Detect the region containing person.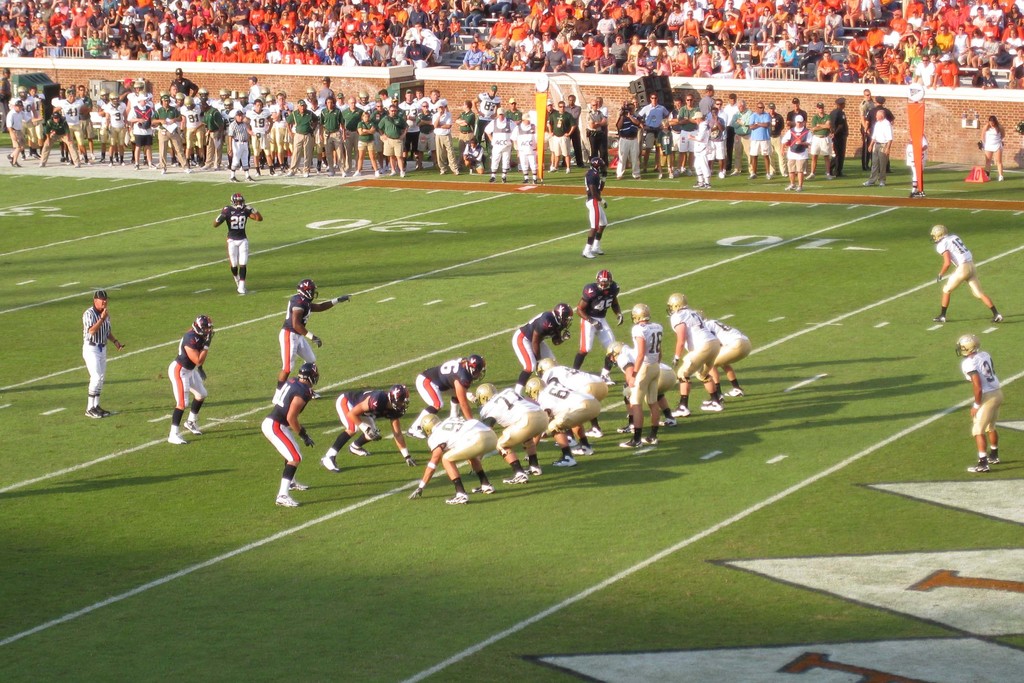
530, 368, 595, 467.
